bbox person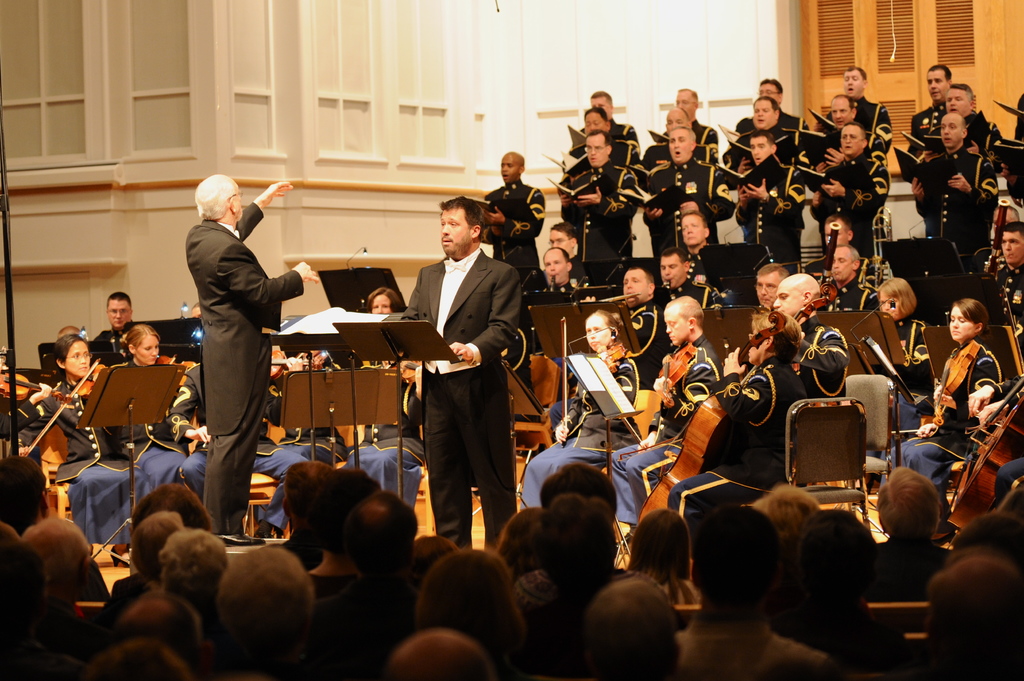
[557,67,896,258]
